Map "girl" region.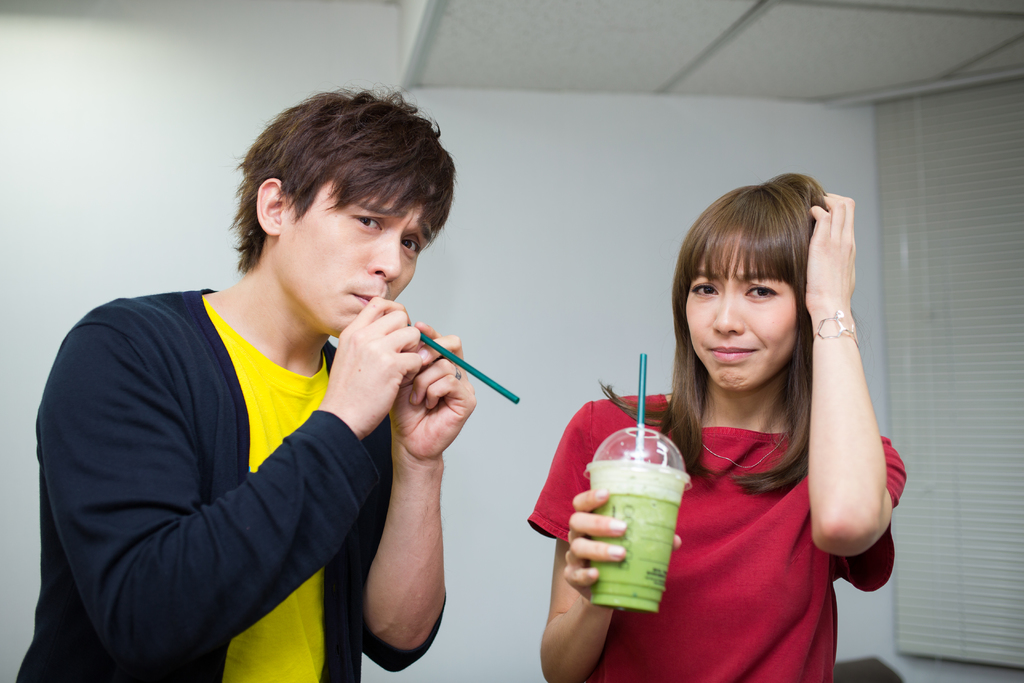
Mapped to (x1=527, y1=175, x2=908, y2=682).
